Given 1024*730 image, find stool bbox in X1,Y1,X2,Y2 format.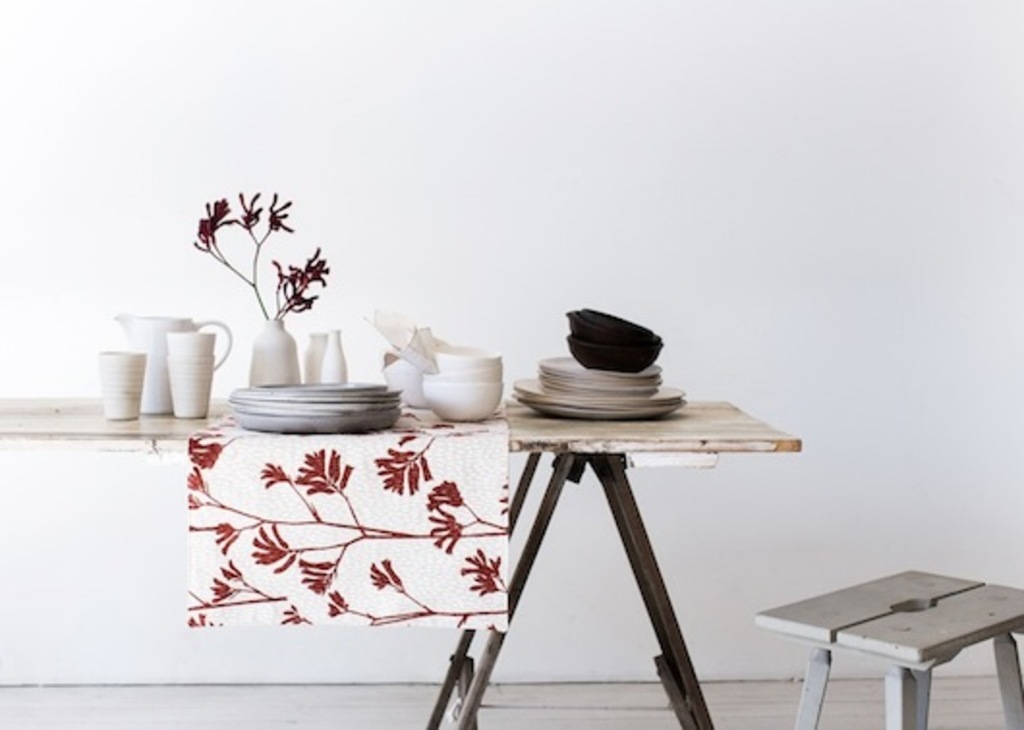
757,562,1022,728.
